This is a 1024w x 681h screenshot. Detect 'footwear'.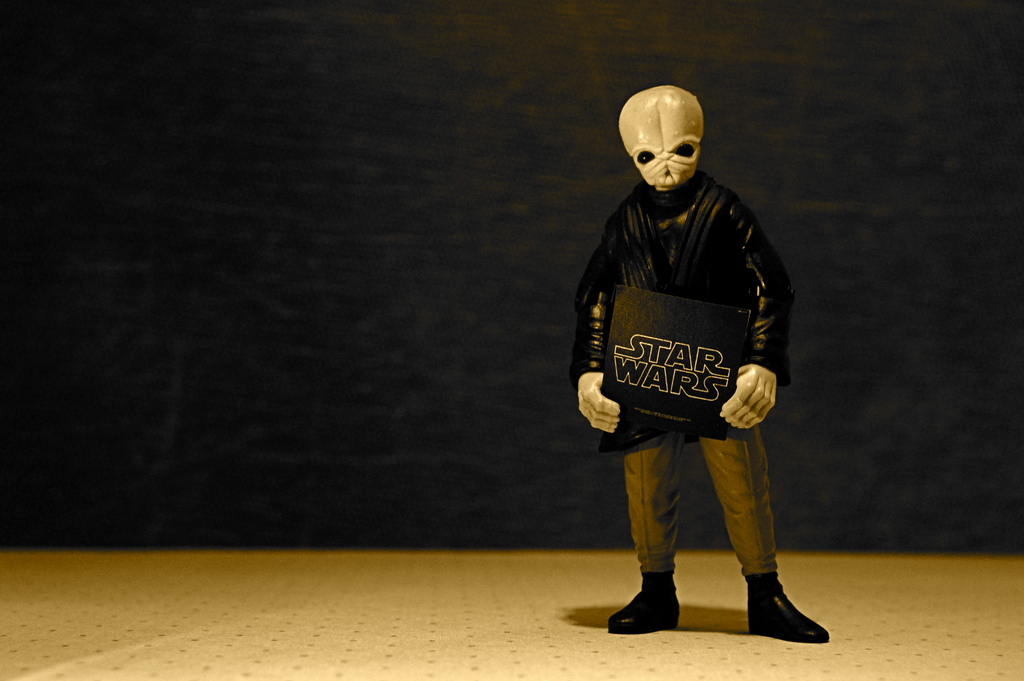
x1=746, y1=571, x2=836, y2=643.
